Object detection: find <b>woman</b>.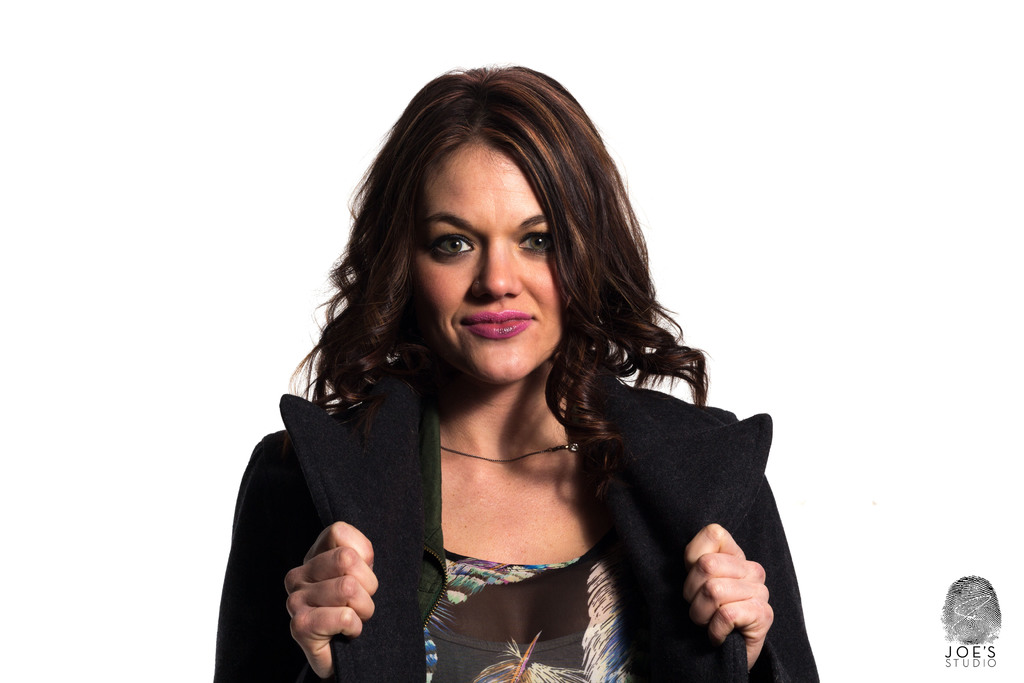
{"x1": 211, "y1": 62, "x2": 819, "y2": 682}.
